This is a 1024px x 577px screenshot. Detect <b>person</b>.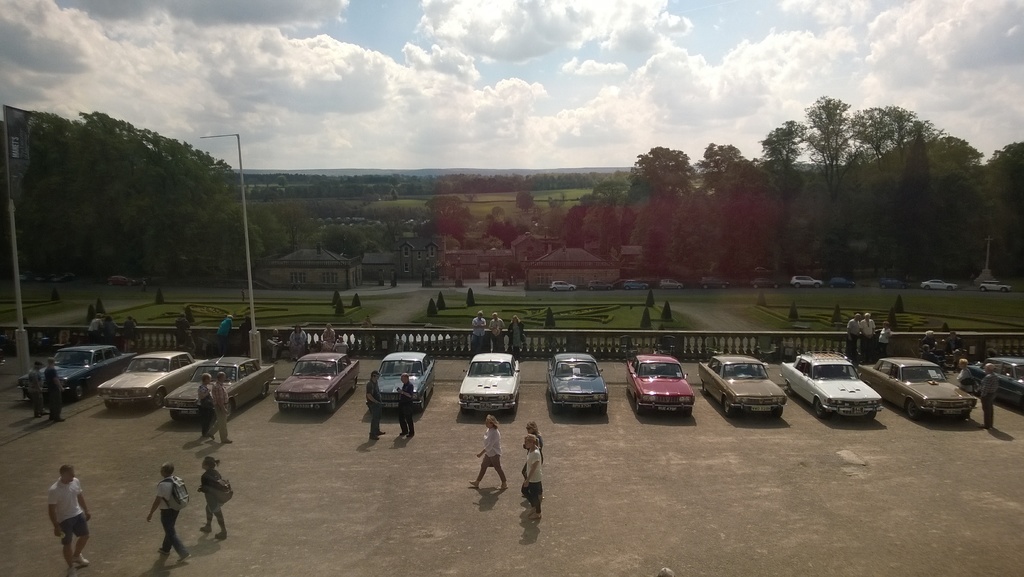
<box>365,372,385,440</box>.
